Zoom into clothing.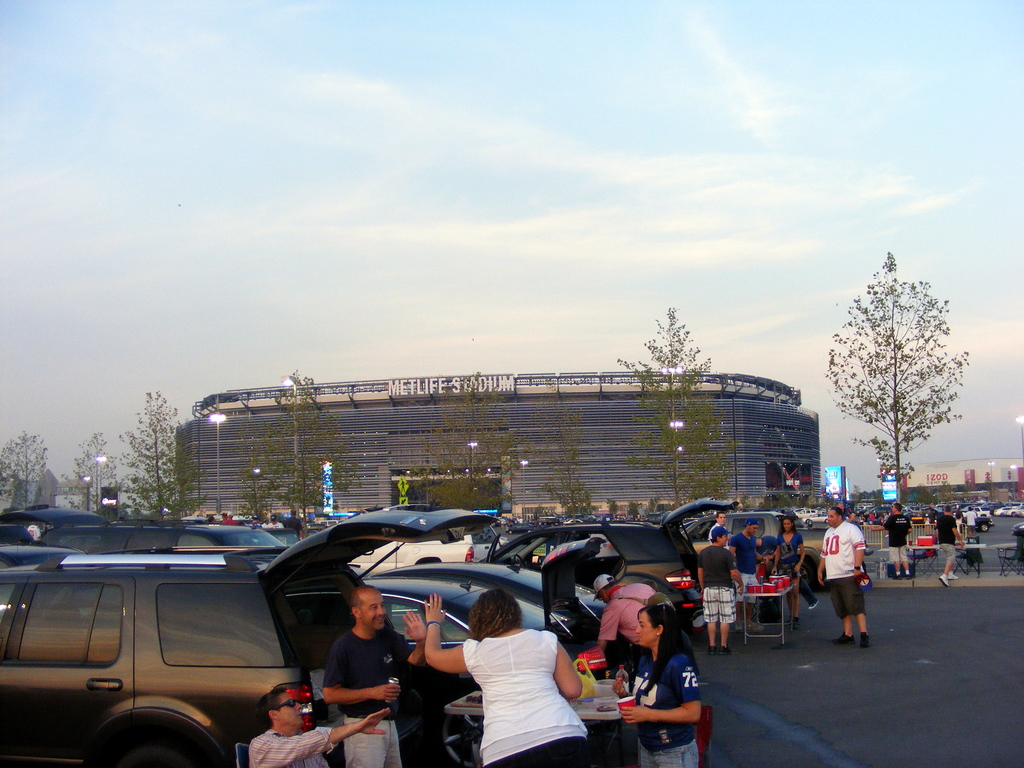
Zoom target: <box>823,522,867,609</box>.
